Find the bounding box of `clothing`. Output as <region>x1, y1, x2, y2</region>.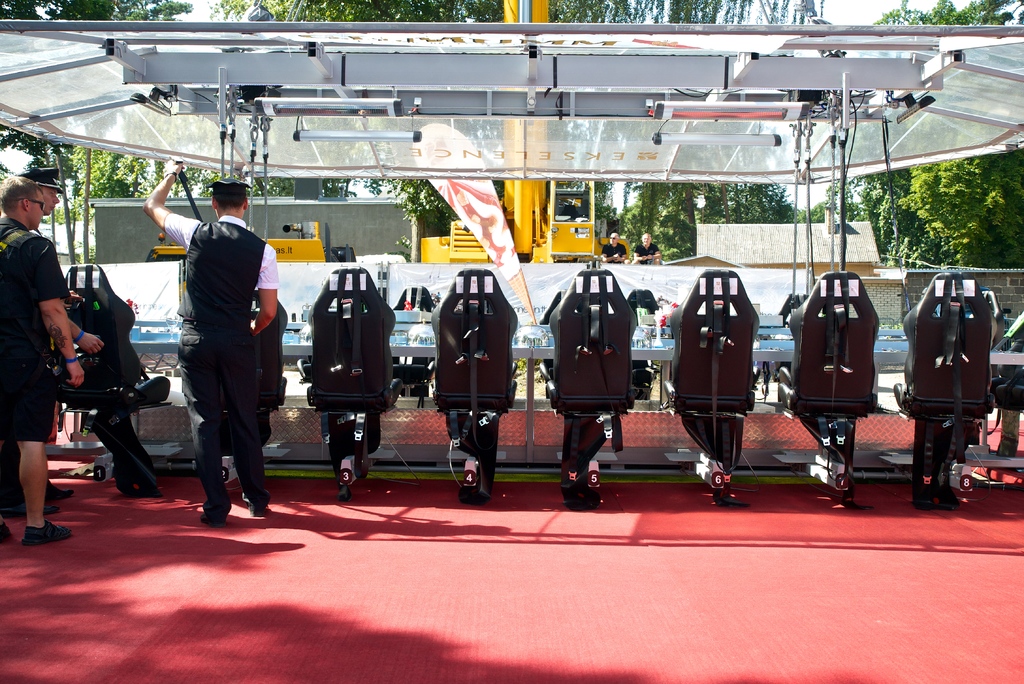
<region>0, 217, 71, 446</region>.
